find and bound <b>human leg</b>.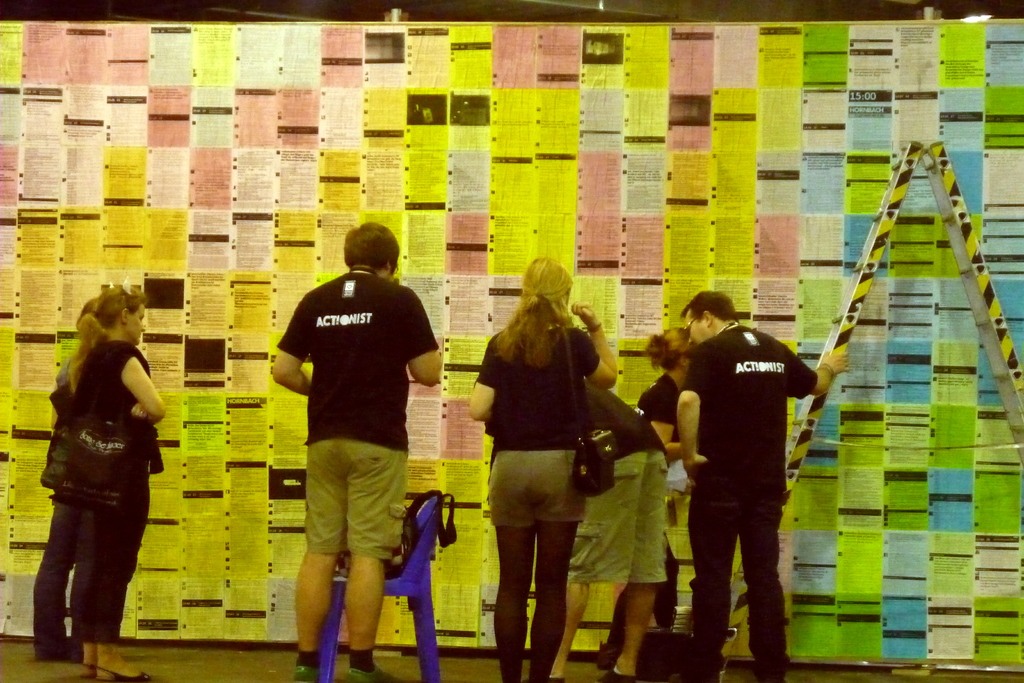
Bound: l=685, t=491, r=732, b=682.
